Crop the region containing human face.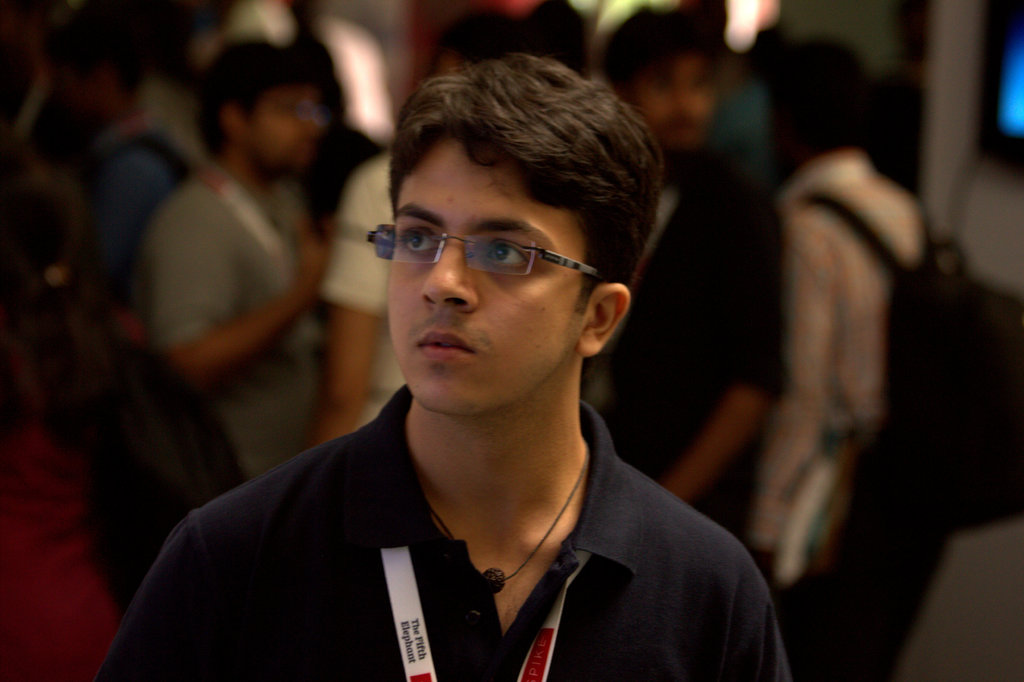
Crop region: bbox=(628, 54, 709, 153).
